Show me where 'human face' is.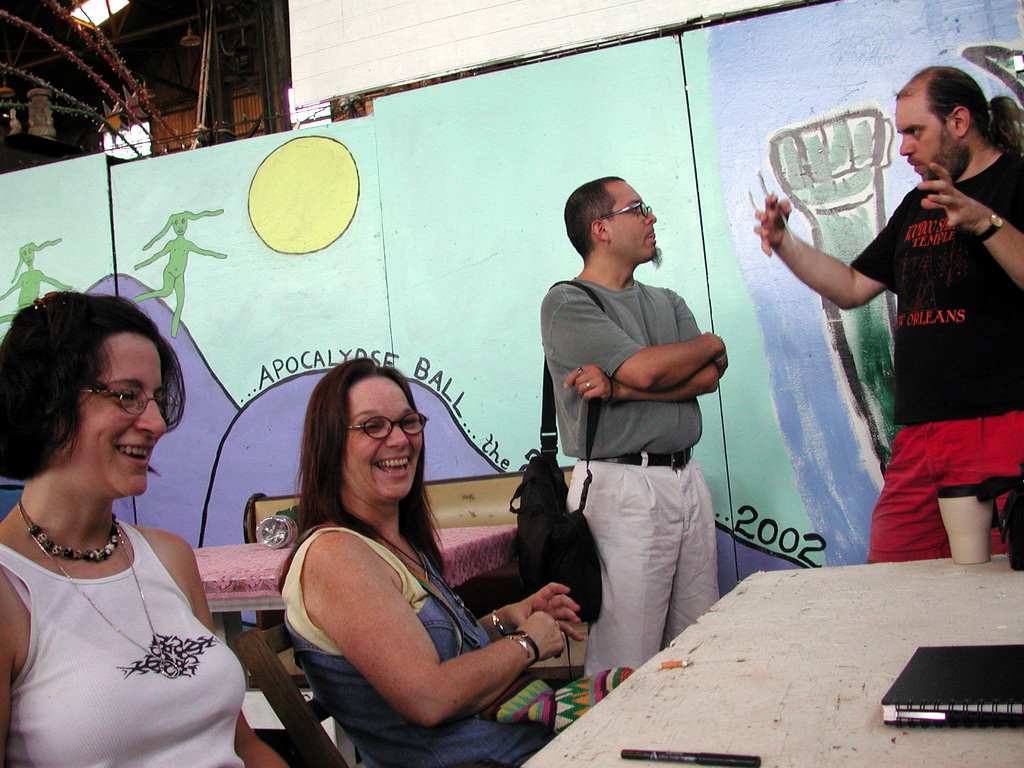
'human face' is at (x1=604, y1=179, x2=657, y2=260).
